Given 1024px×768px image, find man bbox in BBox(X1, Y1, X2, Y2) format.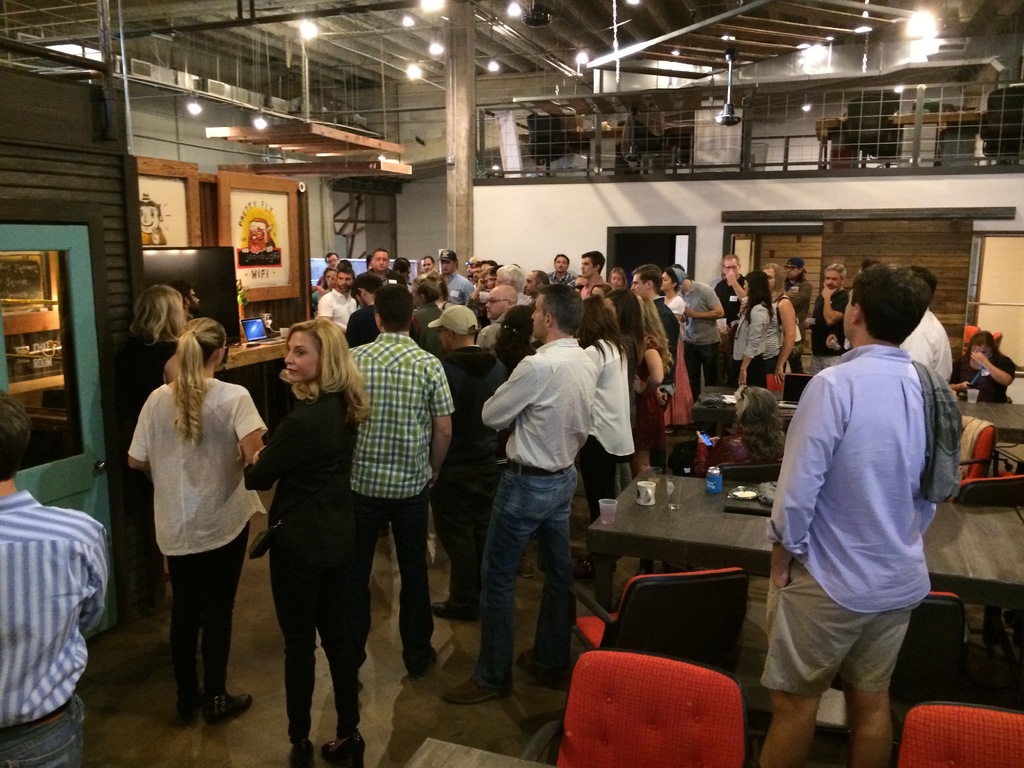
BBox(435, 249, 475, 304).
